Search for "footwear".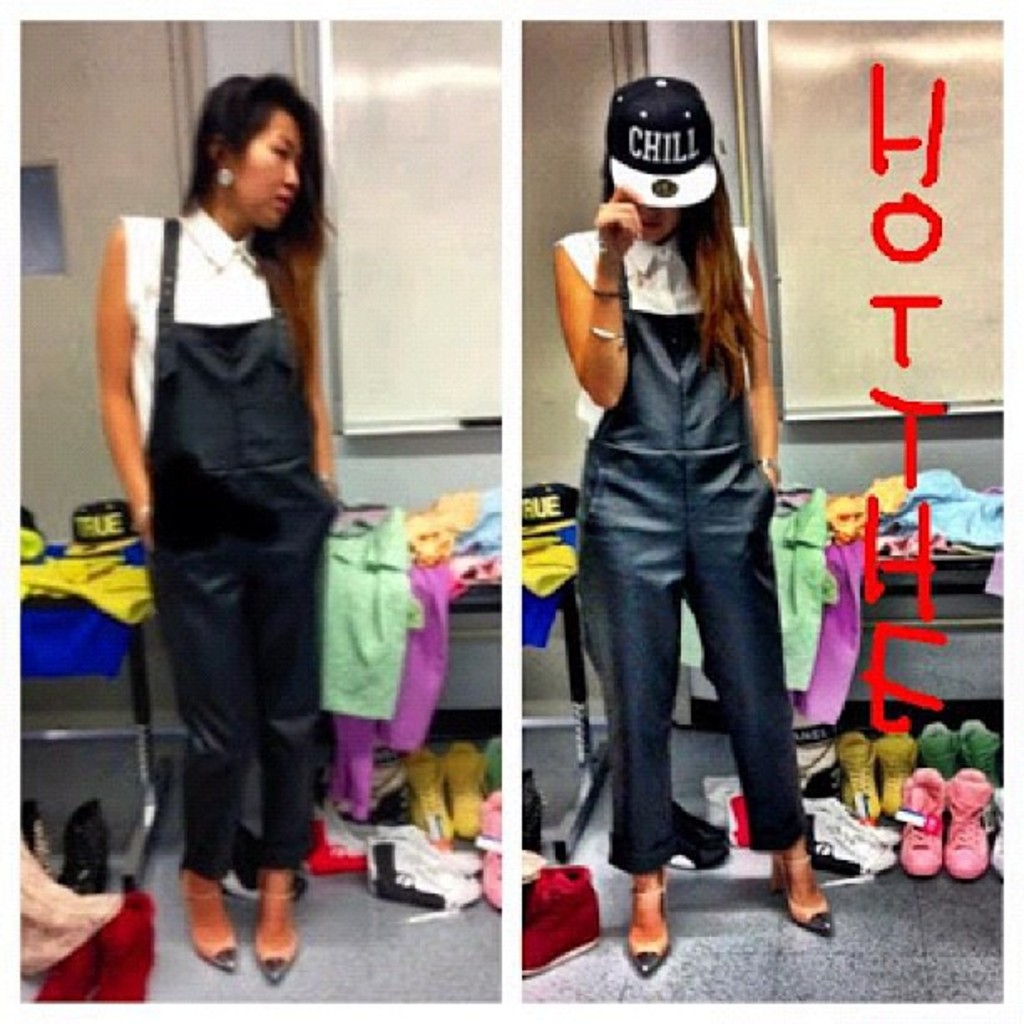
Found at select_region(479, 736, 505, 791).
